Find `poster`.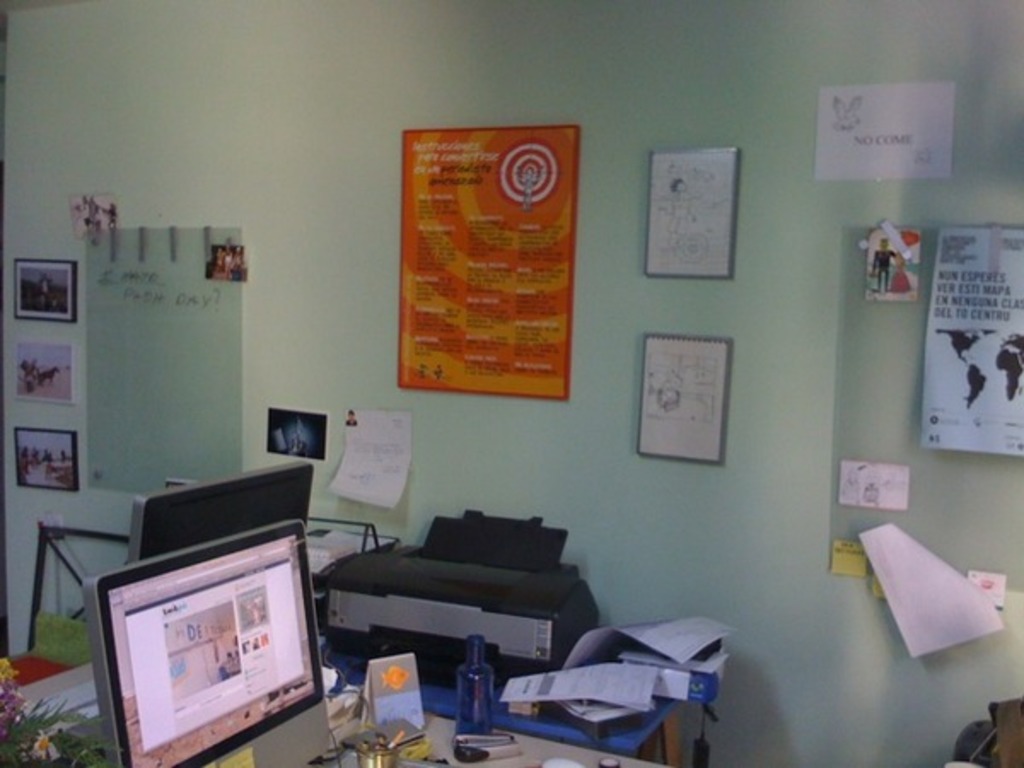
<region>7, 256, 70, 321</region>.
